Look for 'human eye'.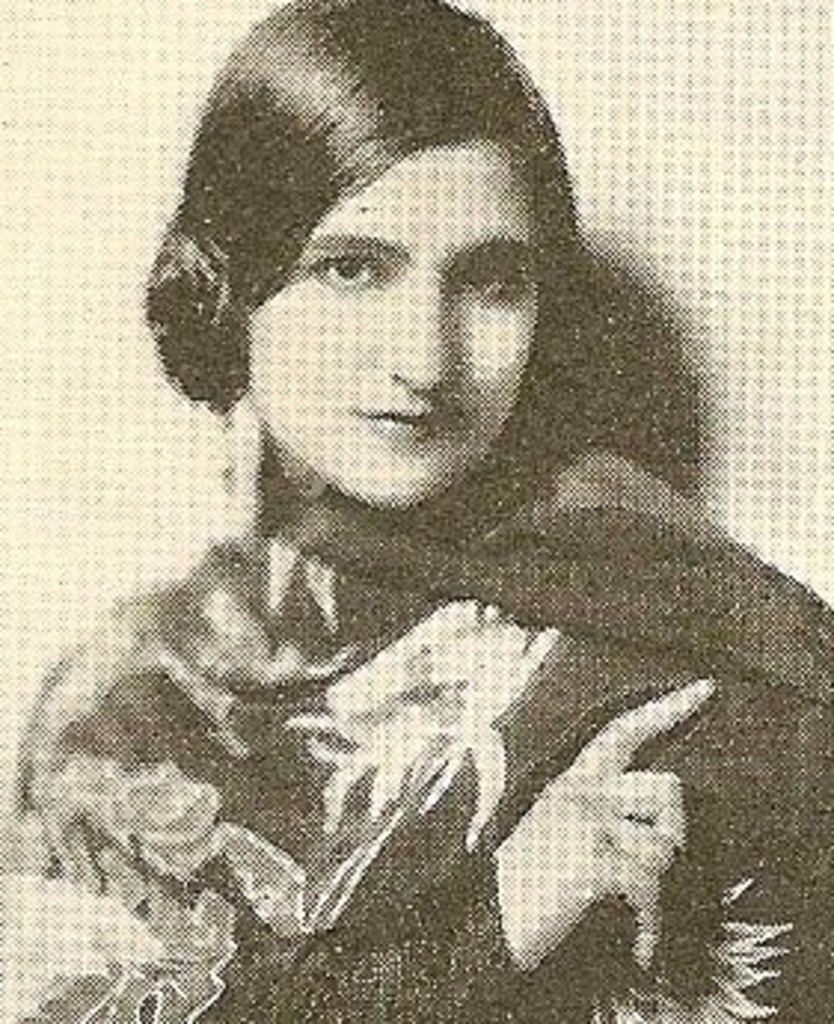
Found: left=448, top=255, right=531, bottom=303.
